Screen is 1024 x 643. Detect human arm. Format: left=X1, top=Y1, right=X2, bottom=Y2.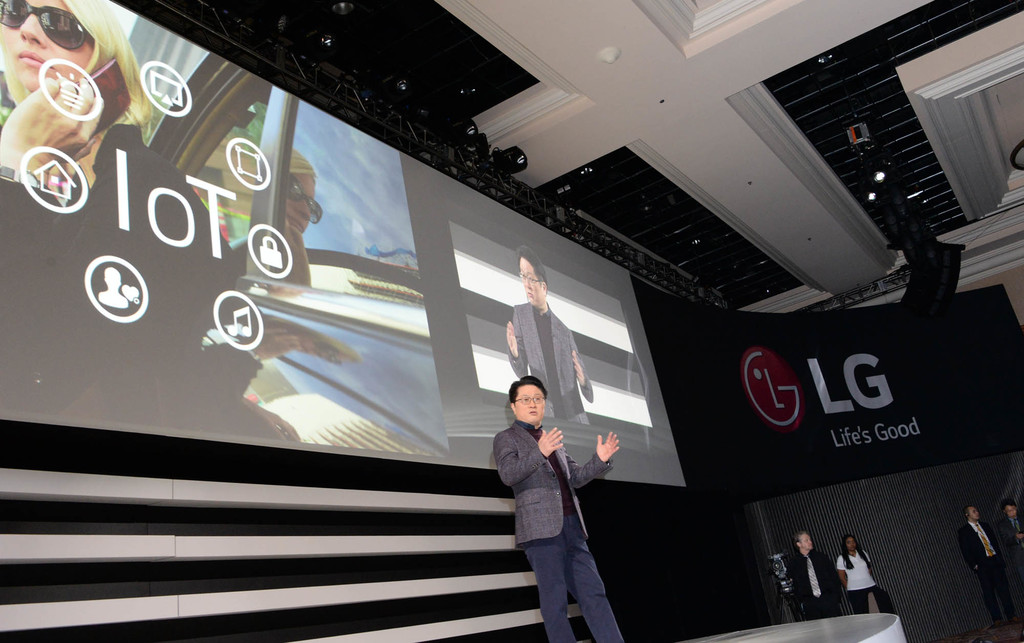
left=836, top=555, right=845, bottom=588.
